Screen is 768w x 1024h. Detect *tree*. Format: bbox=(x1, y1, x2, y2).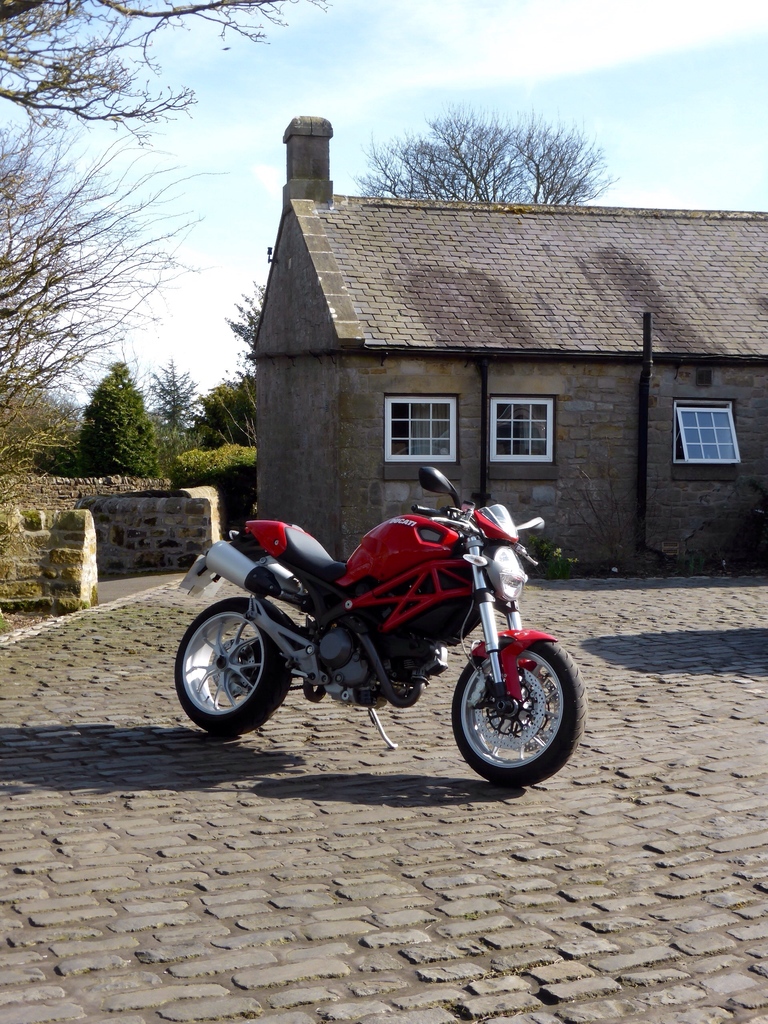
bbox=(0, 383, 86, 478).
